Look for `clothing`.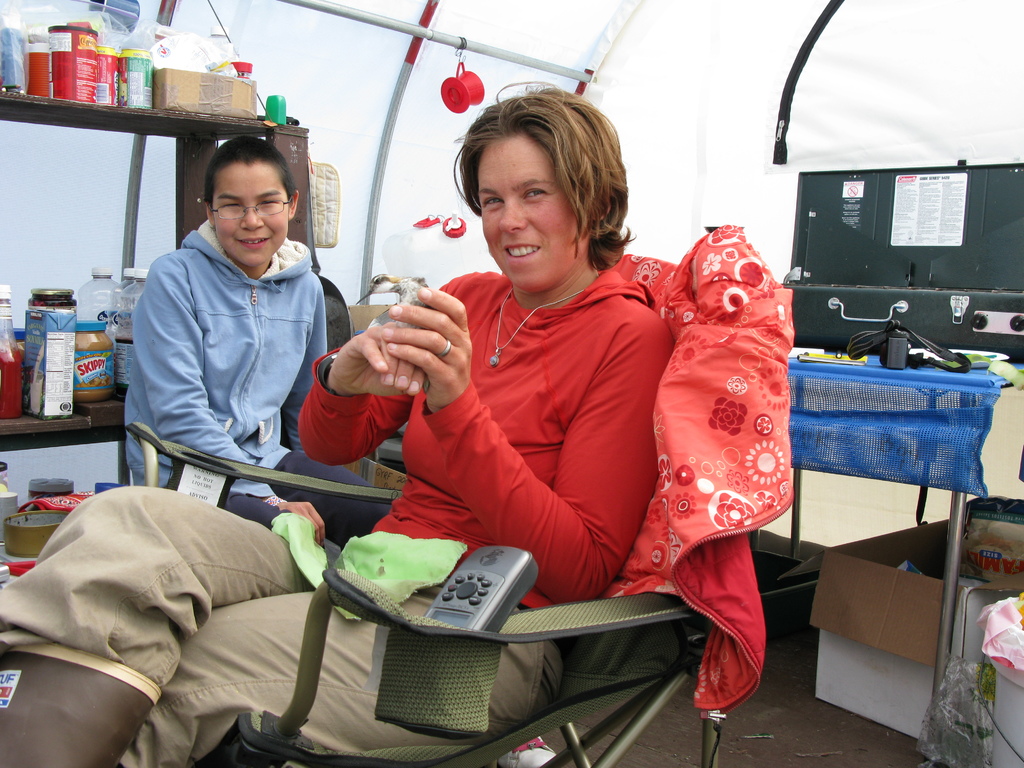
Found: 605 221 798 725.
